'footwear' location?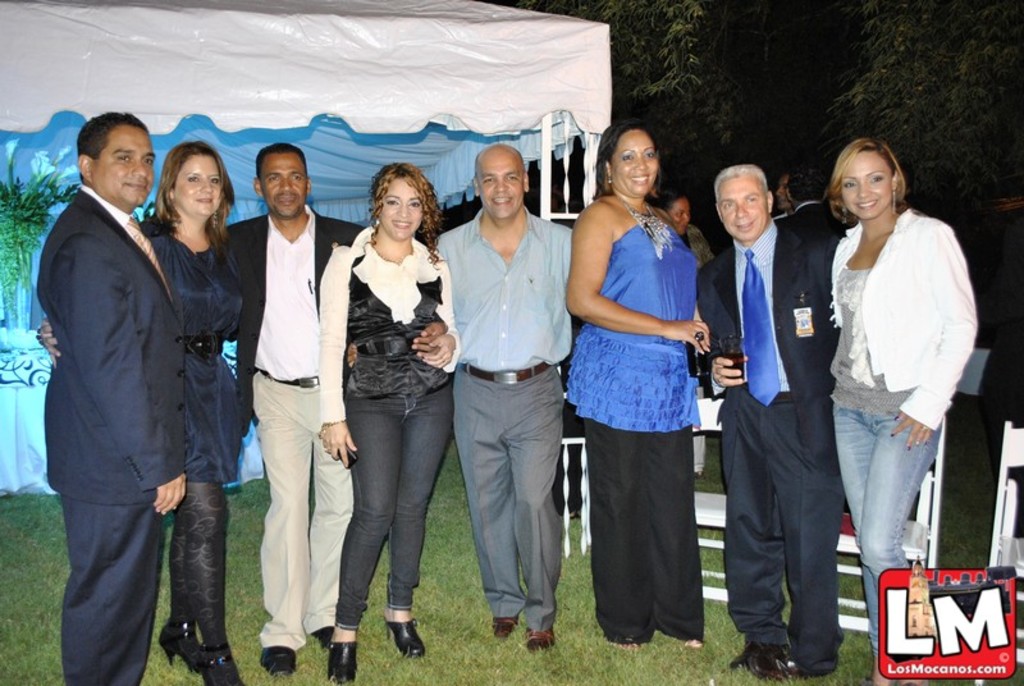
(left=198, top=649, right=248, bottom=685)
